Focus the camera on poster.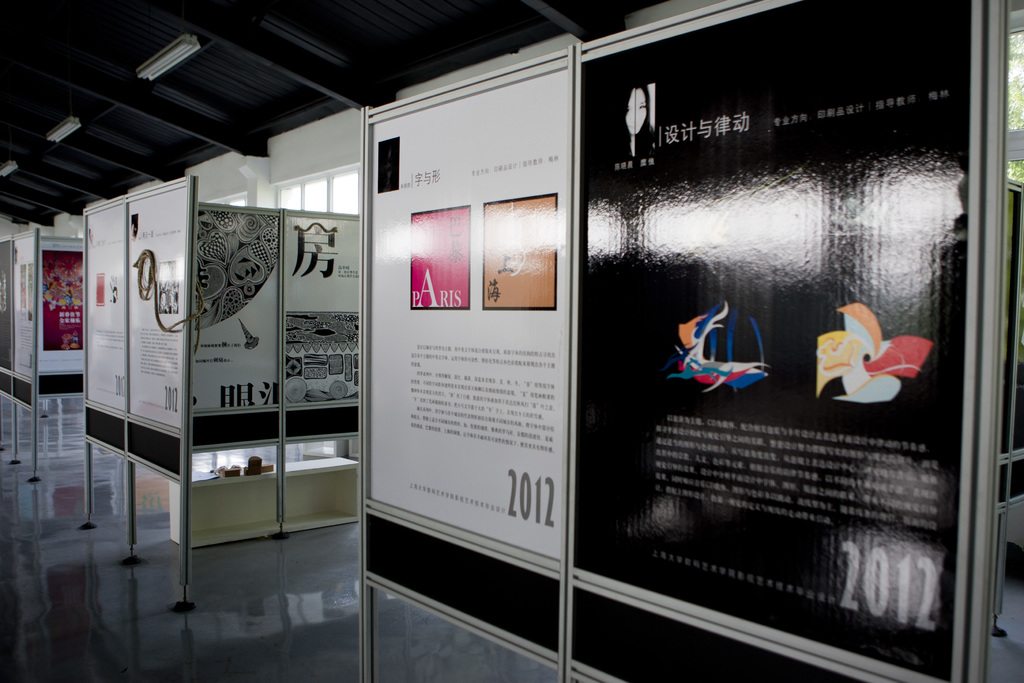
Focus region: (82,205,122,413).
